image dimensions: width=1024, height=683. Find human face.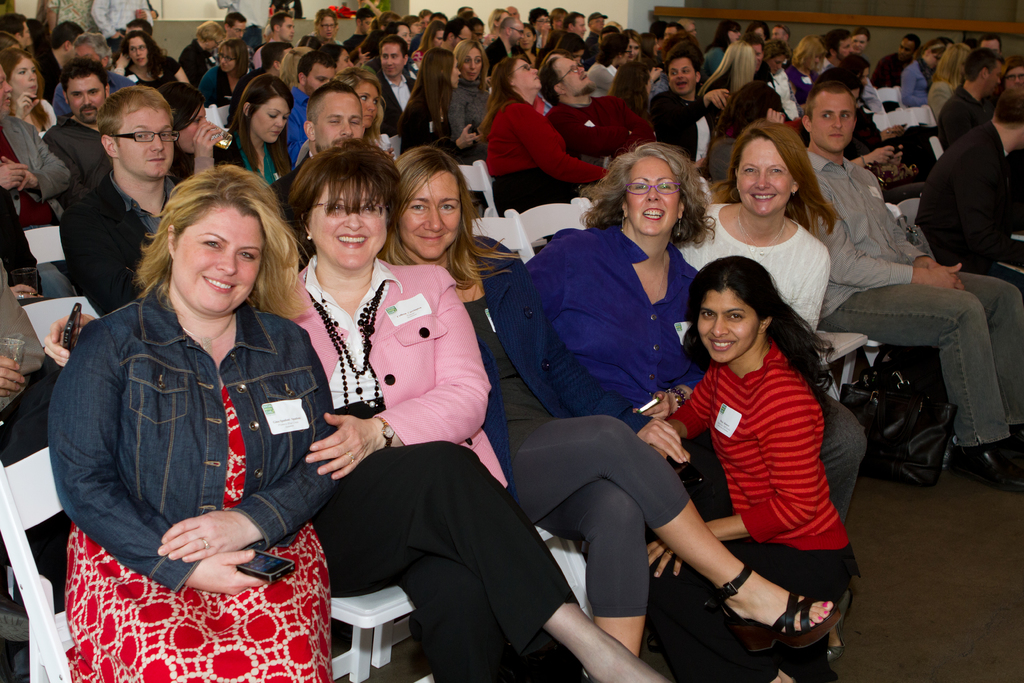
[218,53,237,75].
